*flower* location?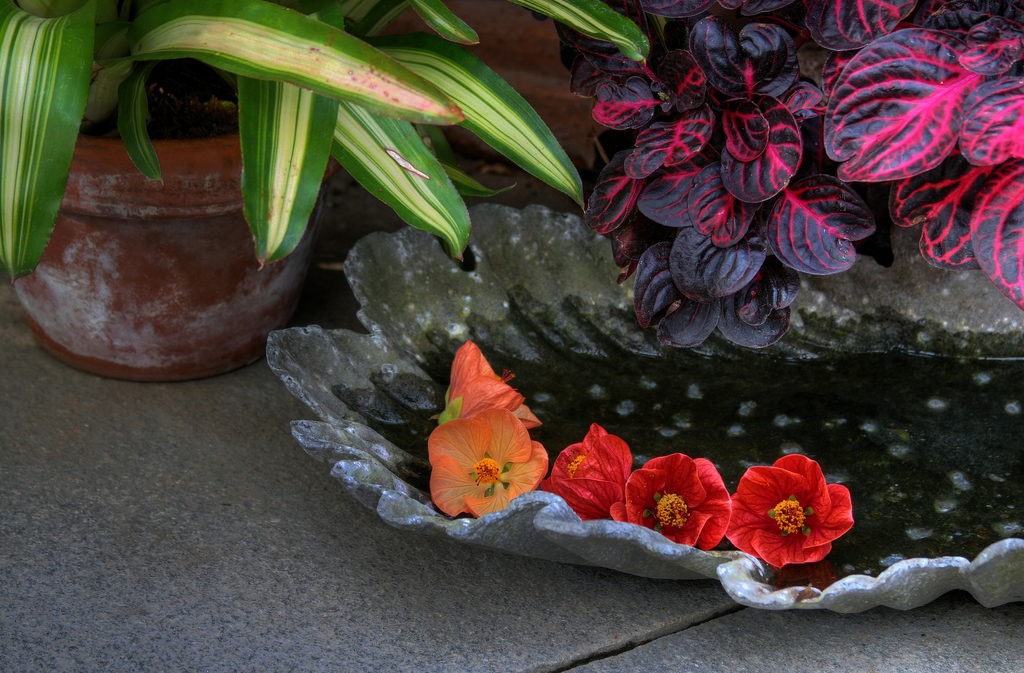
bbox=(537, 422, 633, 524)
